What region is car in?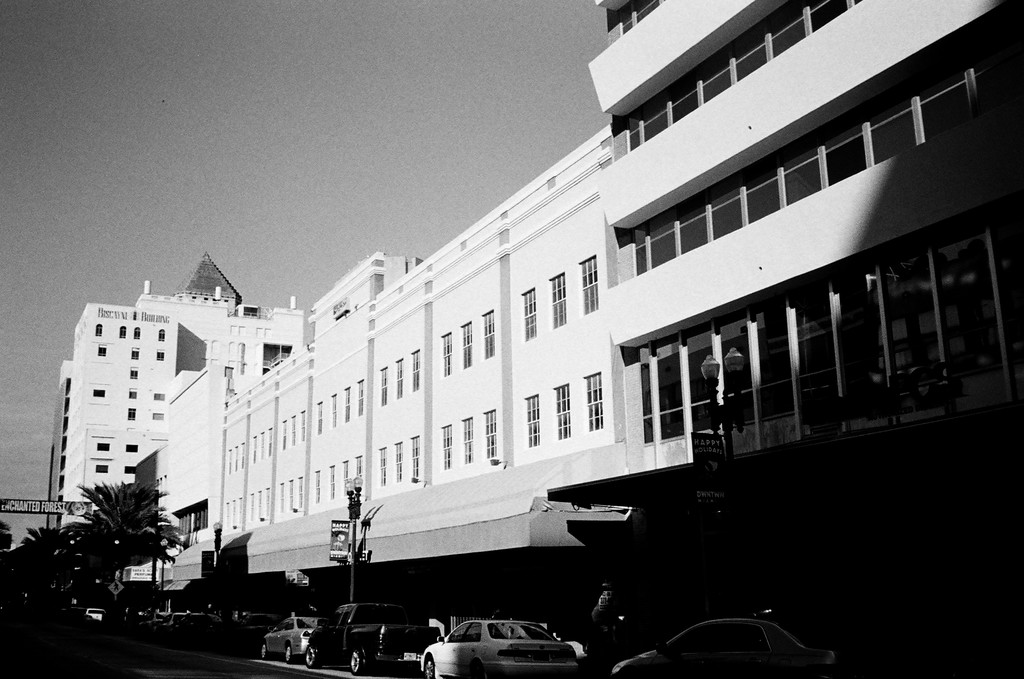
421, 616, 580, 678.
